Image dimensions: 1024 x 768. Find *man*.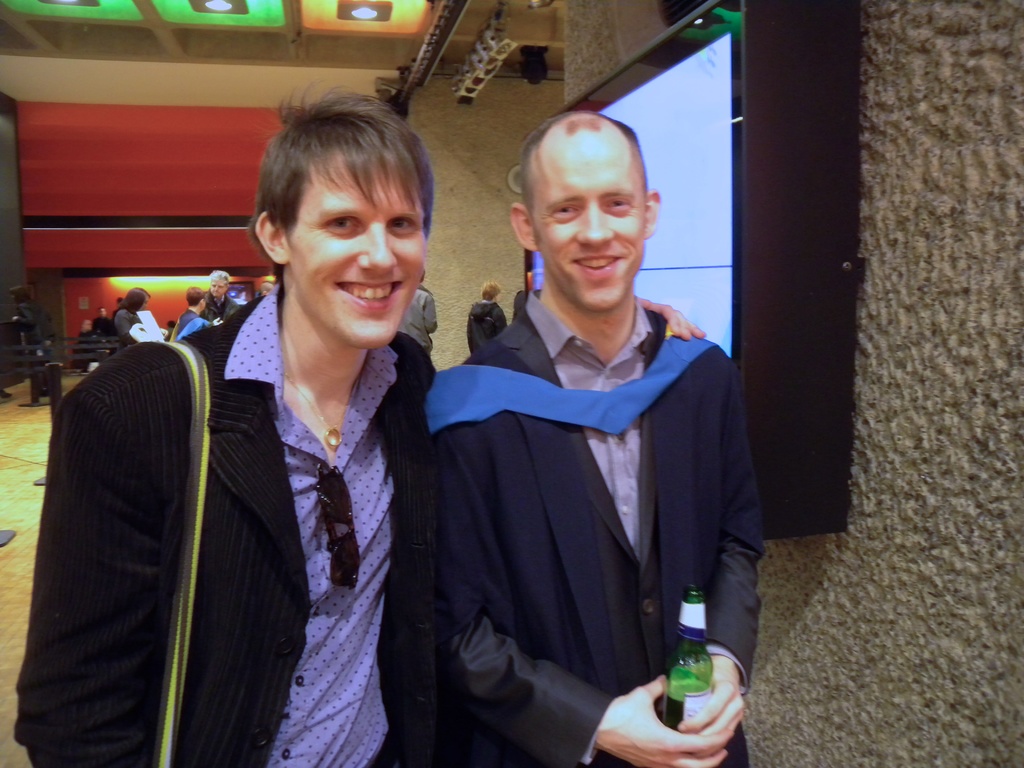
BBox(467, 284, 509, 355).
